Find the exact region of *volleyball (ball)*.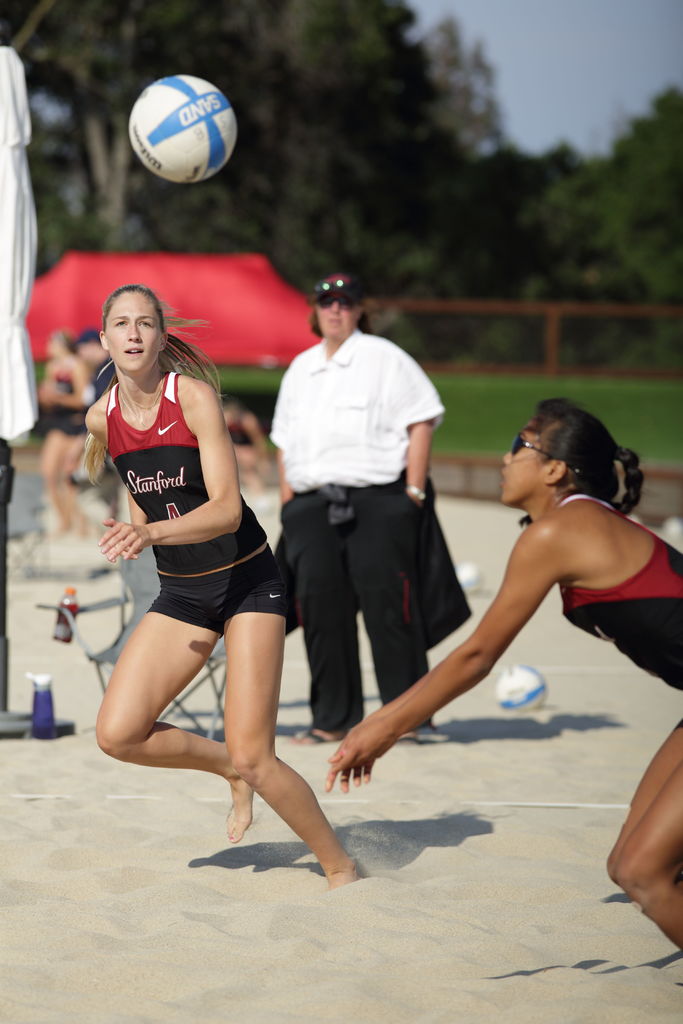
Exact region: (left=127, top=72, right=239, bottom=184).
